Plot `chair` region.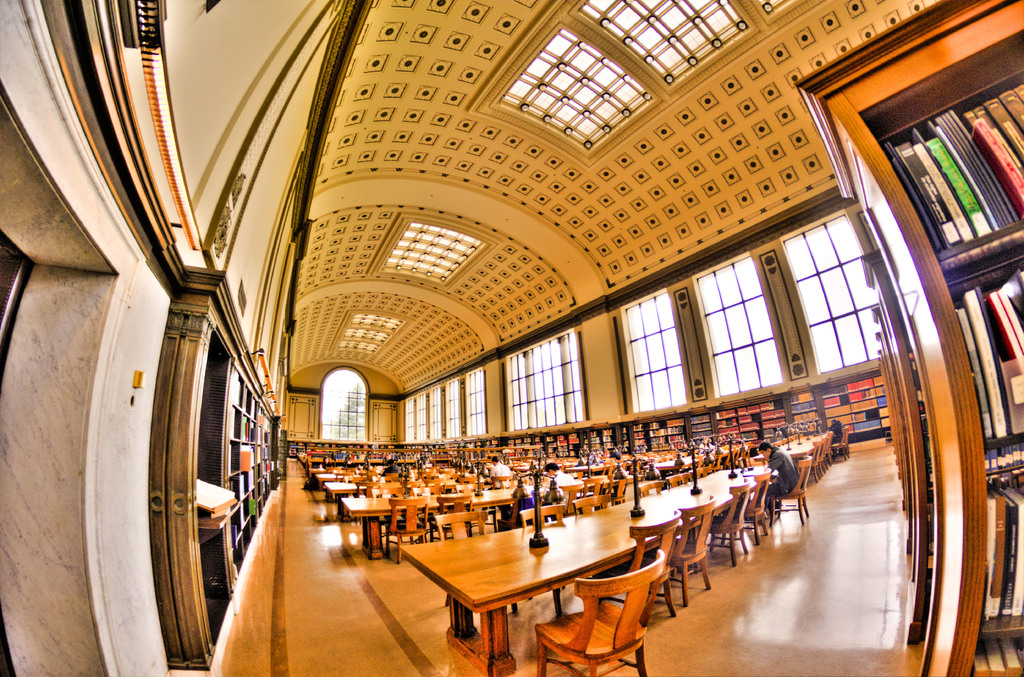
Plotted at <box>829,427,850,458</box>.
